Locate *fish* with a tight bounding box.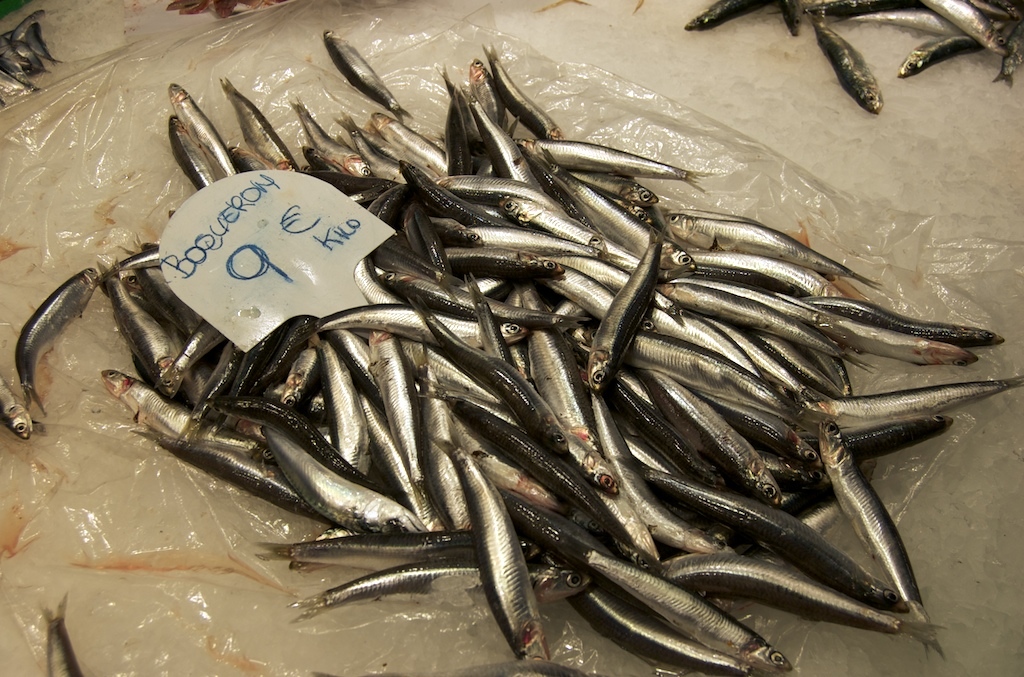
[x1=666, y1=213, x2=883, y2=291].
